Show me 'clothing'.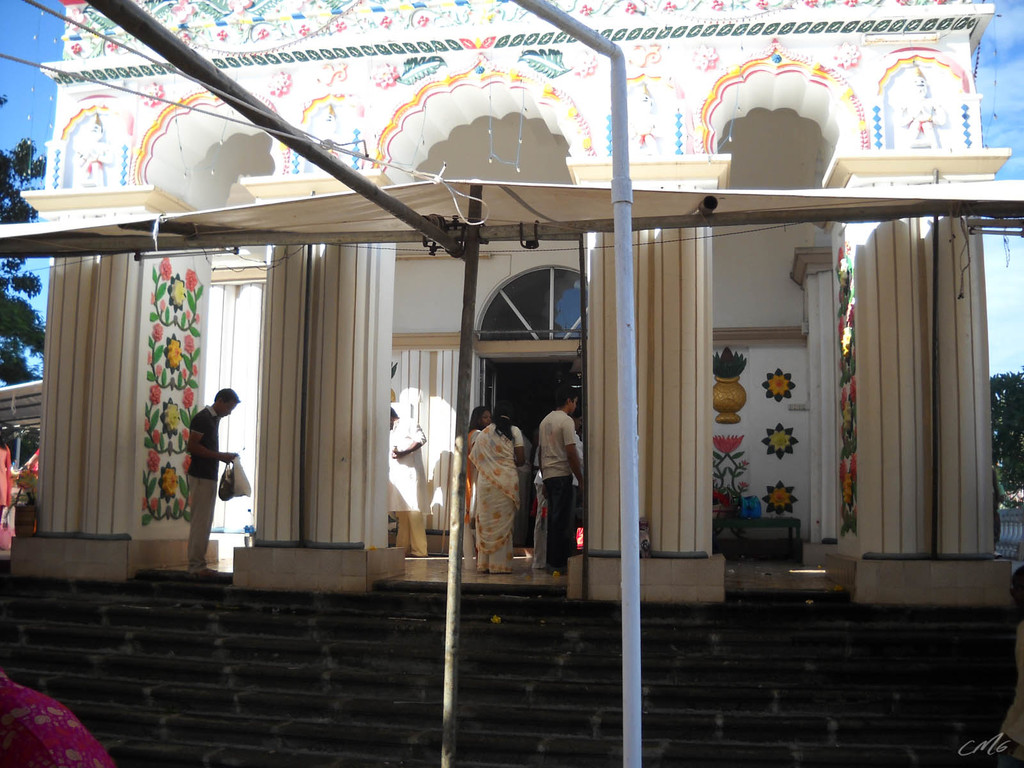
'clothing' is here: (left=470, top=420, right=524, bottom=569).
